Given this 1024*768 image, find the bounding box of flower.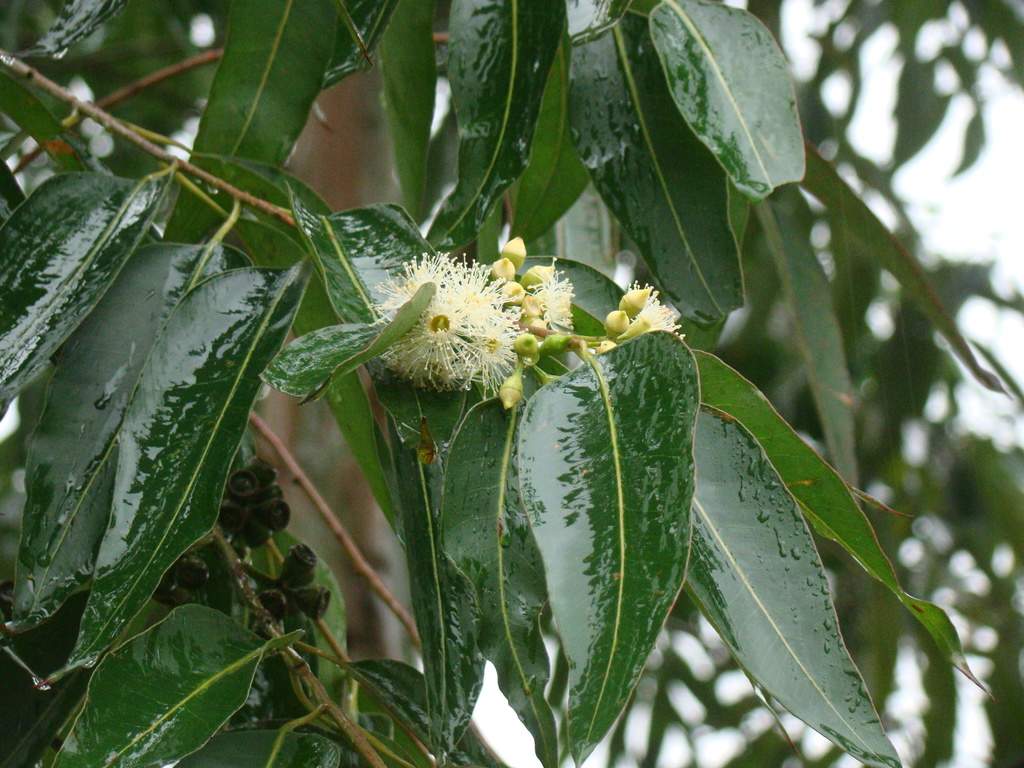
detection(463, 303, 518, 393).
